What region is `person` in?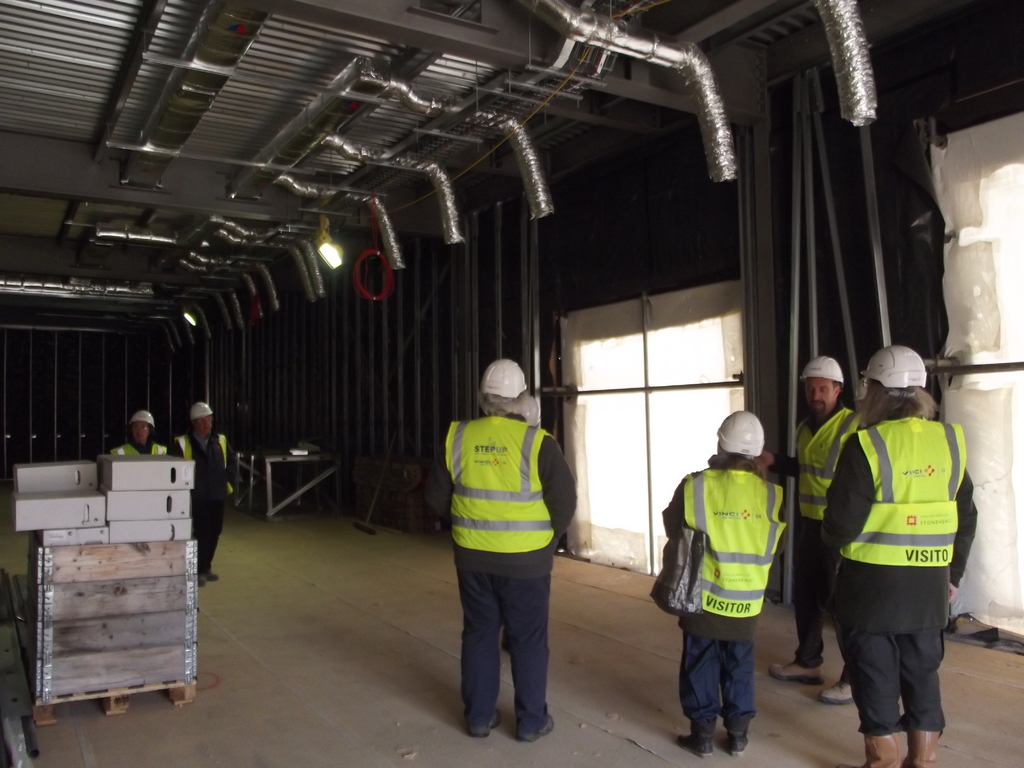
(x1=108, y1=407, x2=170, y2=454).
